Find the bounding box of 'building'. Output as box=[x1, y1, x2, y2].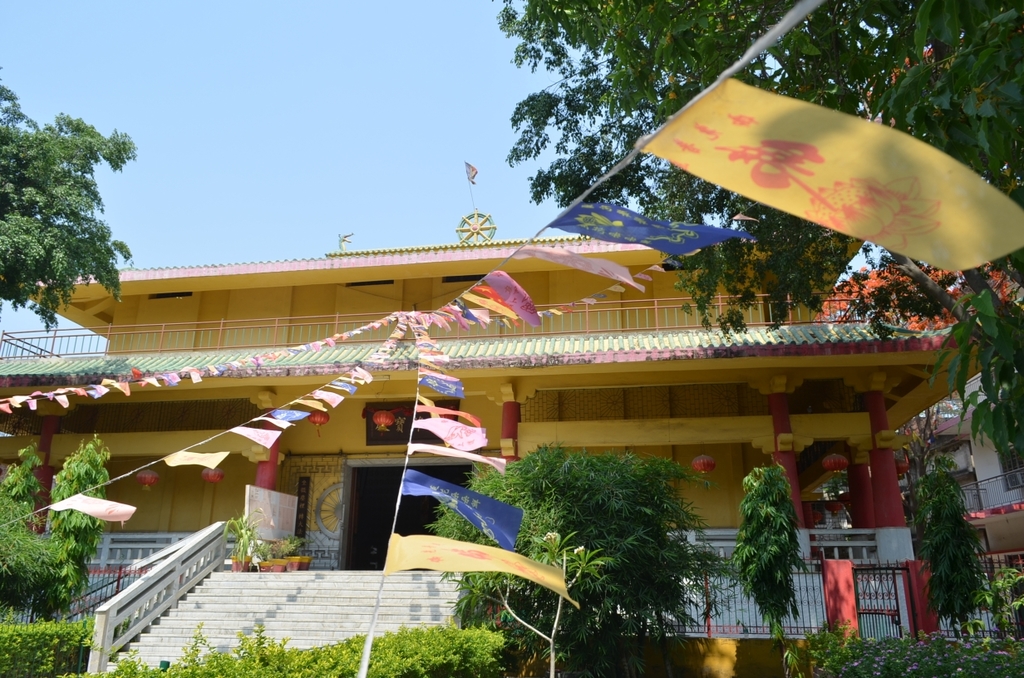
box=[0, 162, 1023, 672].
